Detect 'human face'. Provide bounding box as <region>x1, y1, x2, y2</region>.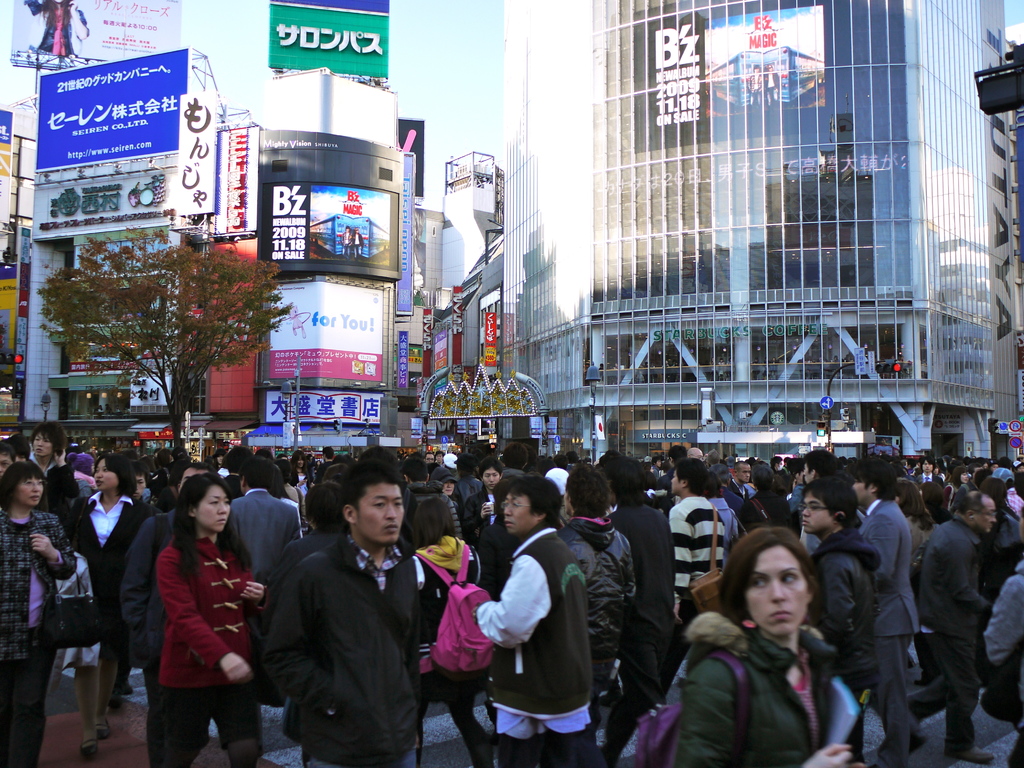
<region>353, 484, 404, 545</region>.
